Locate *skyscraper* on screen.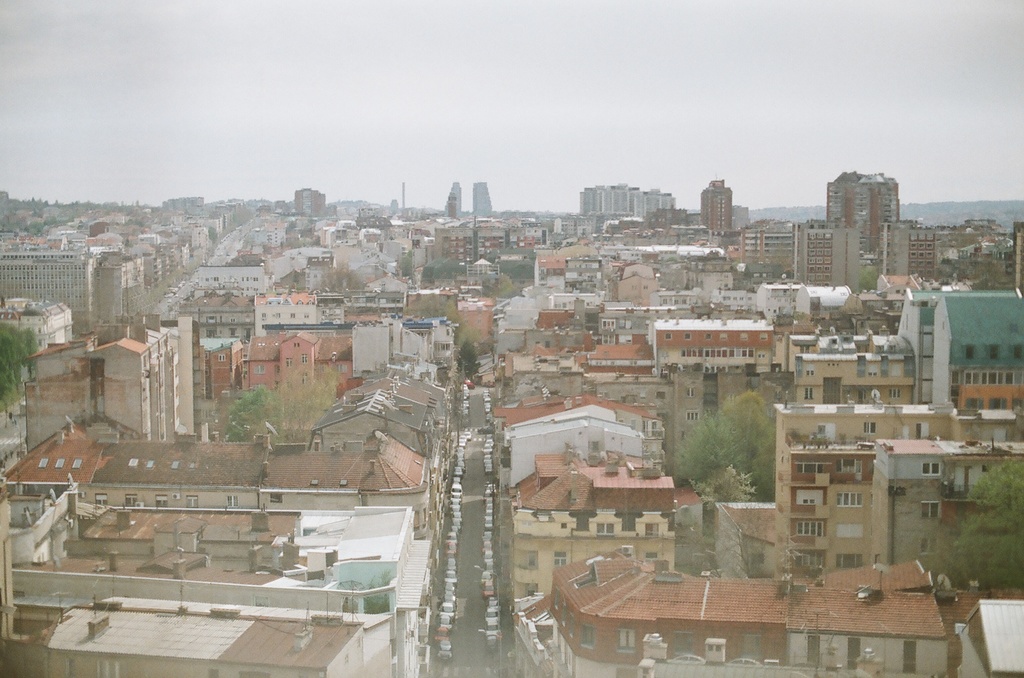
On screen at pyautogui.locateOnScreen(813, 159, 940, 282).
